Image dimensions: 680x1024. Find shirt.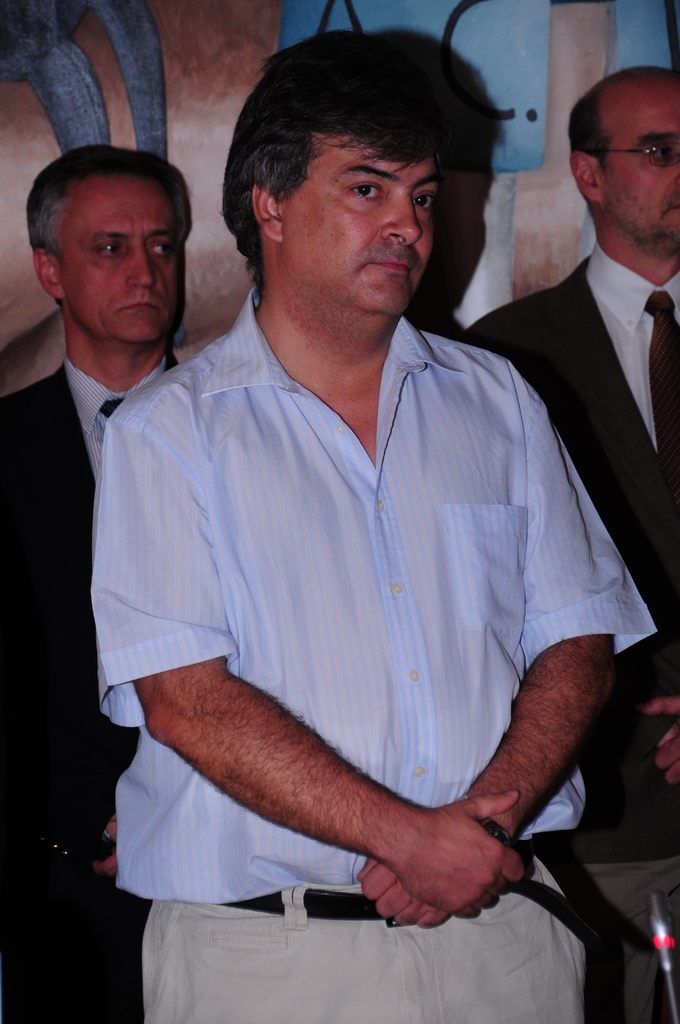
box=[100, 179, 617, 949].
